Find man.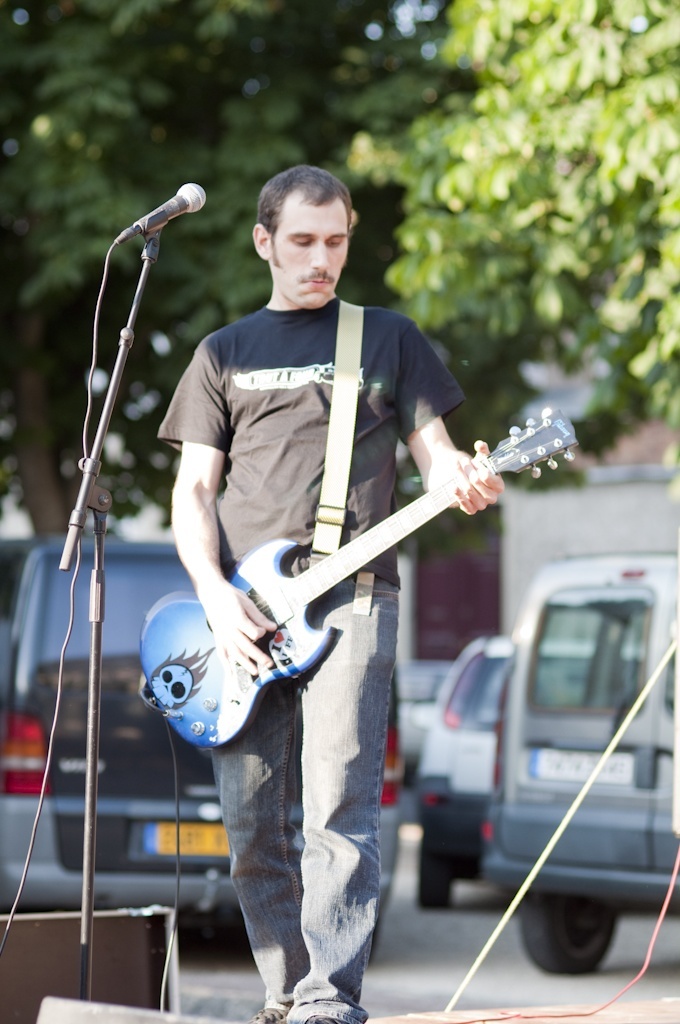
141:178:549:969.
